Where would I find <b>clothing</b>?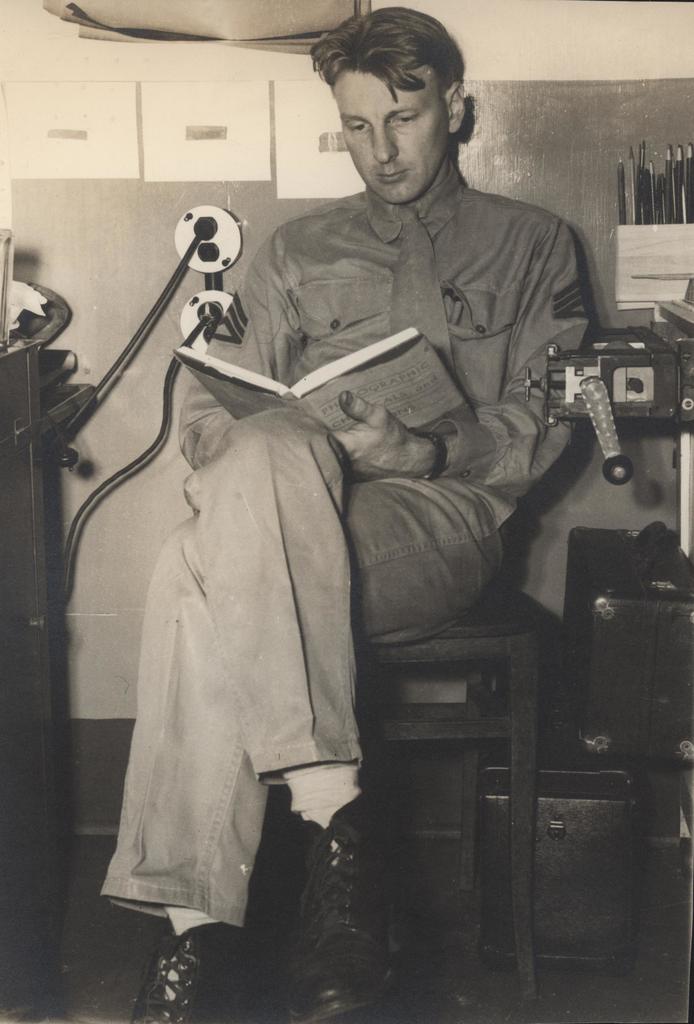
At bbox=[116, 141, 534, 977].
